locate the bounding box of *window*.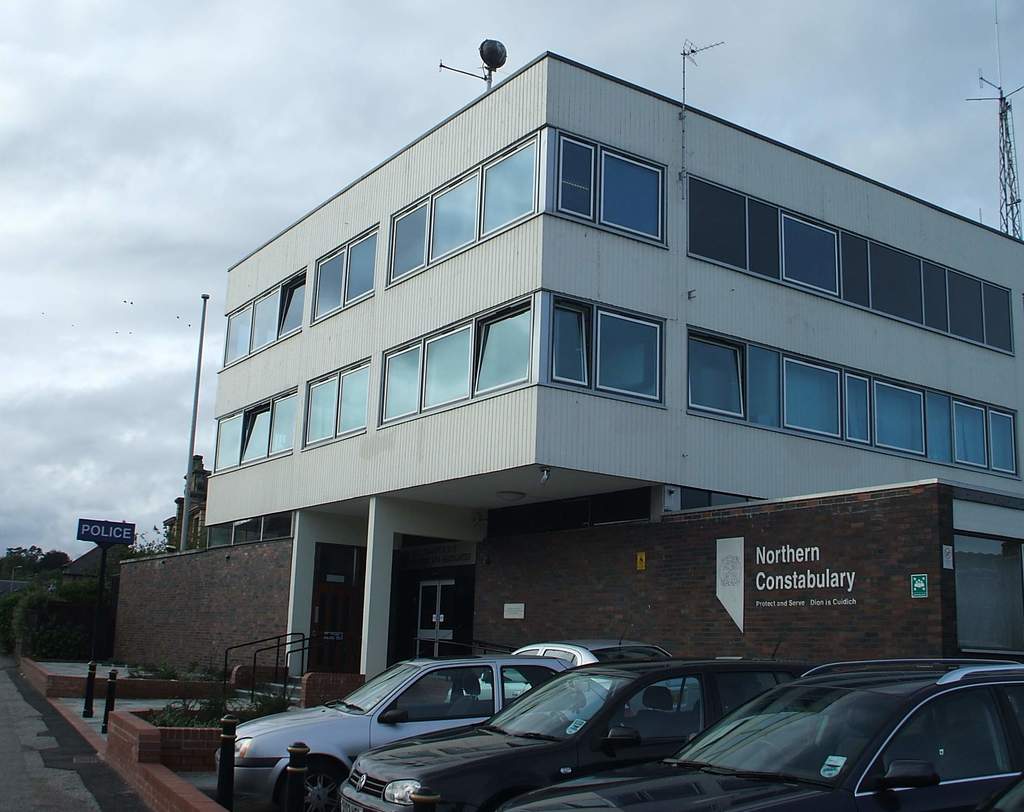
Bounding box: x1=598 y1=145 x2=667 y2=249.
